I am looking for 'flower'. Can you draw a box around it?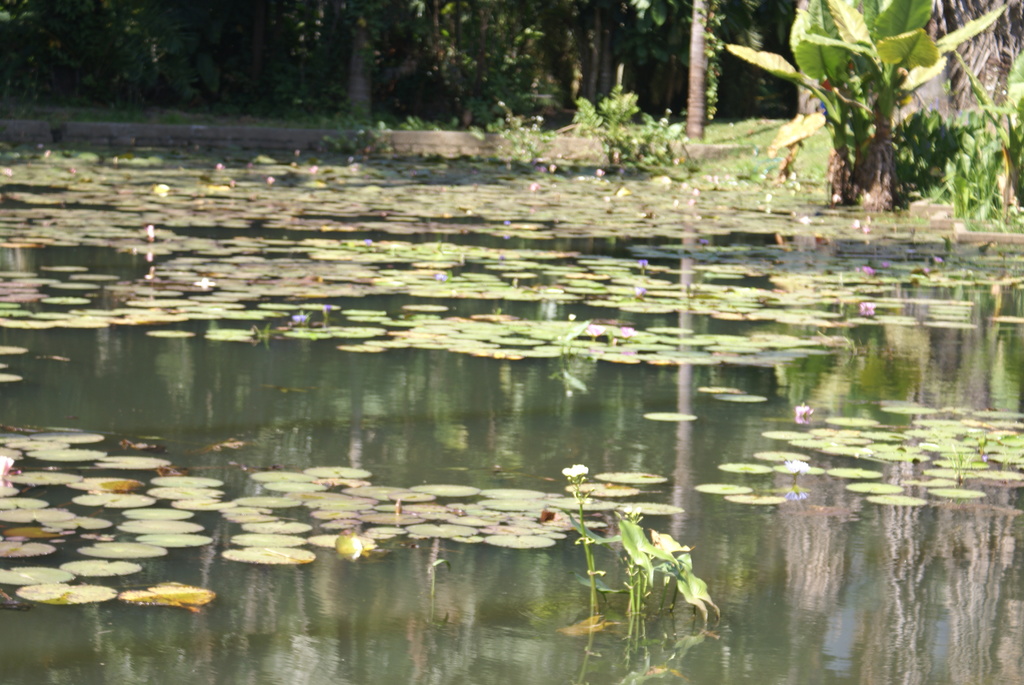
Sure, the bounding box is <bbox>796, 402, 817, 422</bbox>.
